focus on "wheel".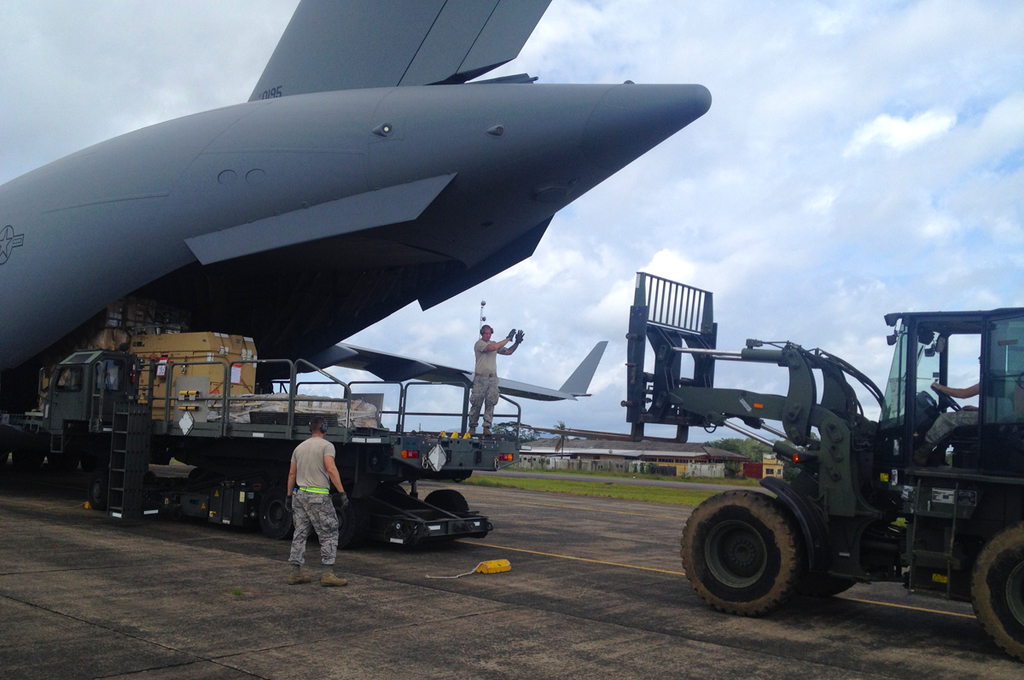
Focused at rect(808, 573, 857, 600).
